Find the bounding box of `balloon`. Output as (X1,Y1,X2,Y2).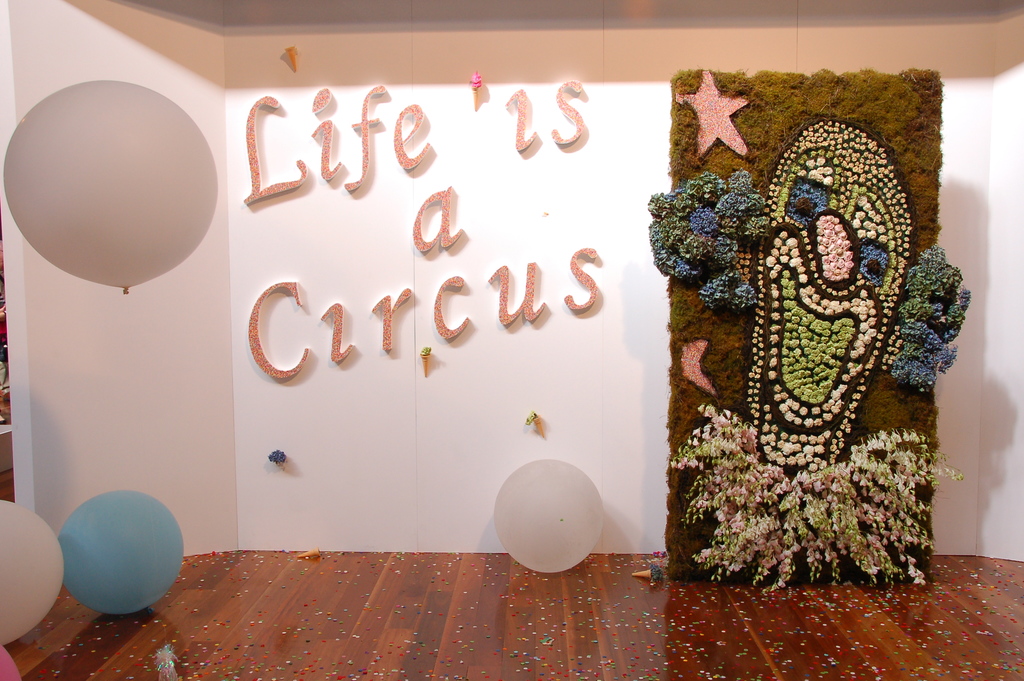
(0,648,19,680).
